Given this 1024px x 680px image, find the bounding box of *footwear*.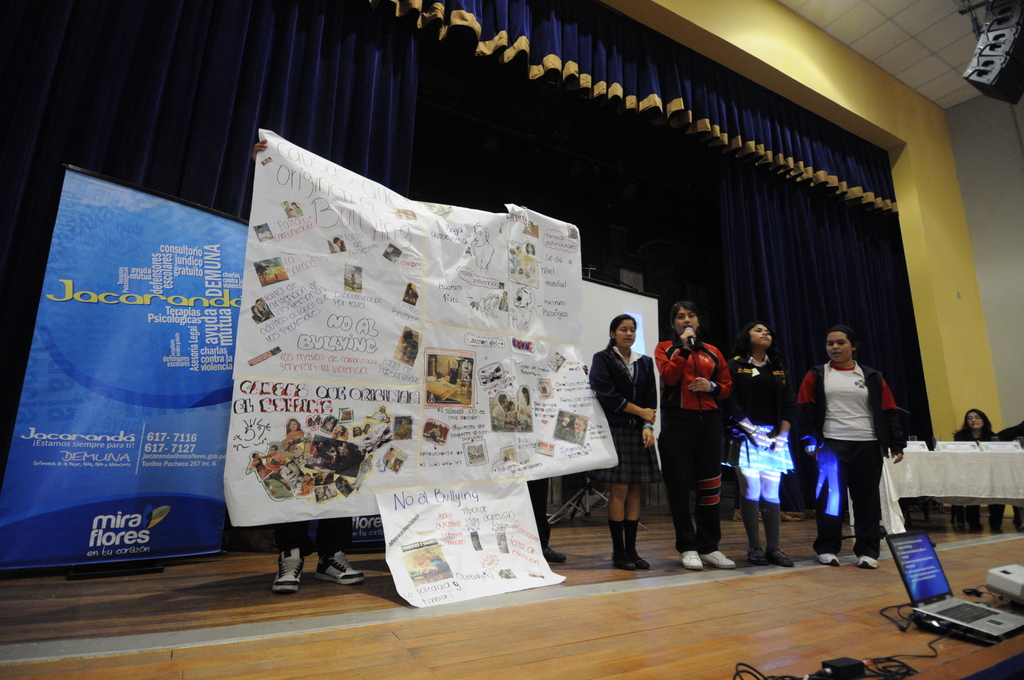
<region>1018, 525, 1023, 534</region>.
